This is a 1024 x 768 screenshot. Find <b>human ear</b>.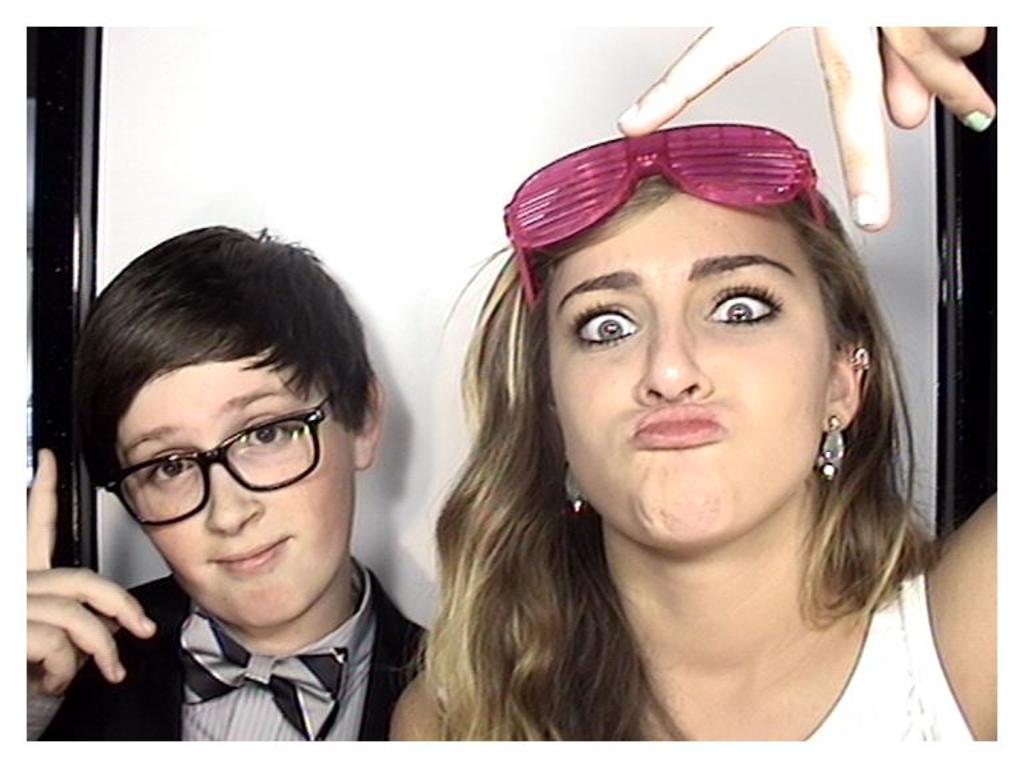
Bounding box: box(548, 396, 571, 473).
